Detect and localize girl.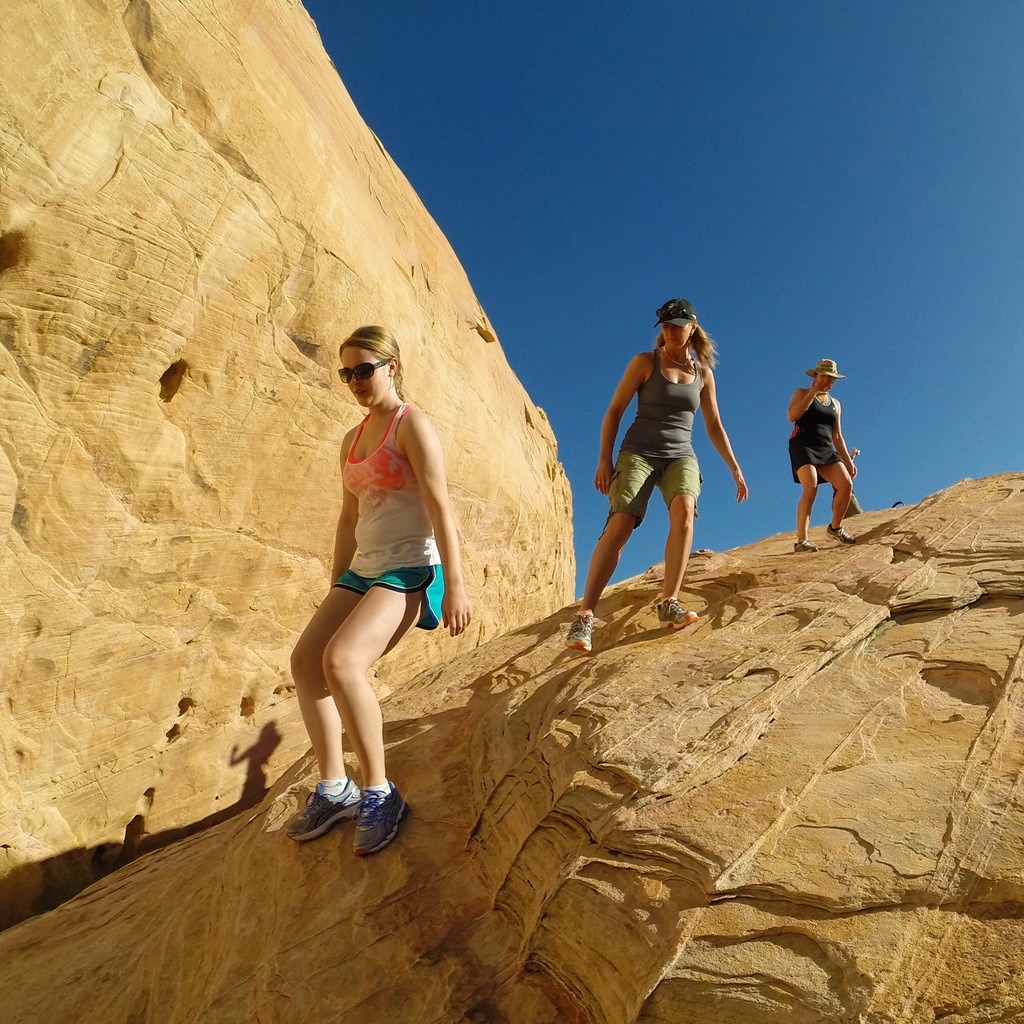
Localized at 784:349:860:553.
